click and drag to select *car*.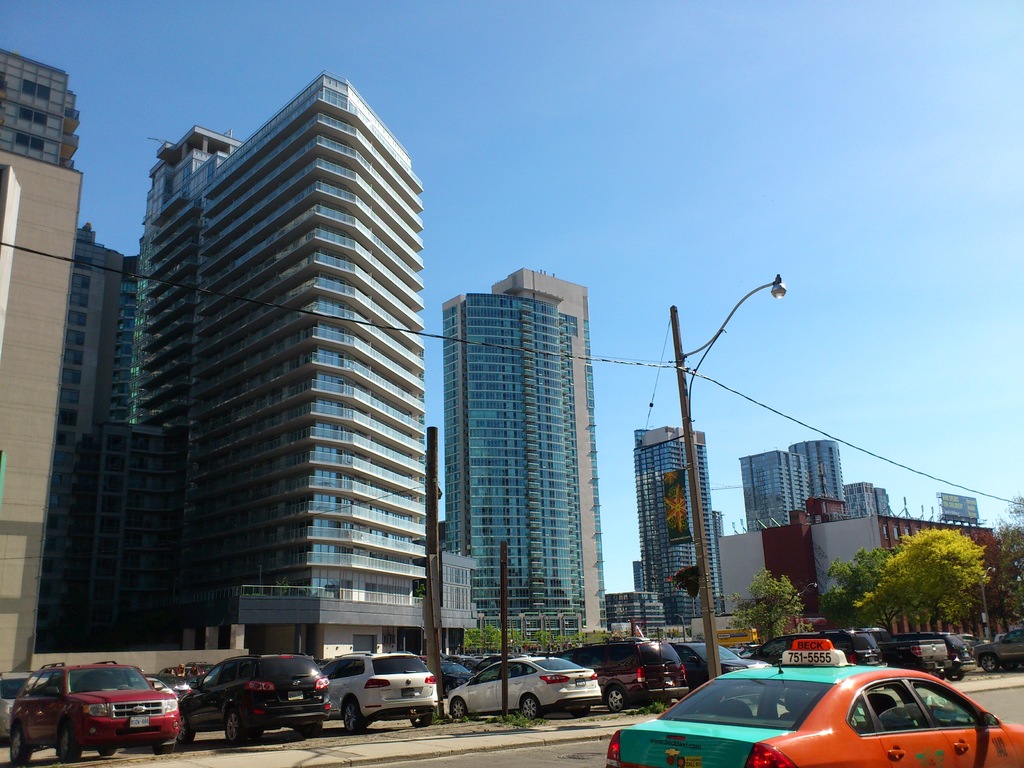
Selection: select_region(602, 668, 1023, 767).
